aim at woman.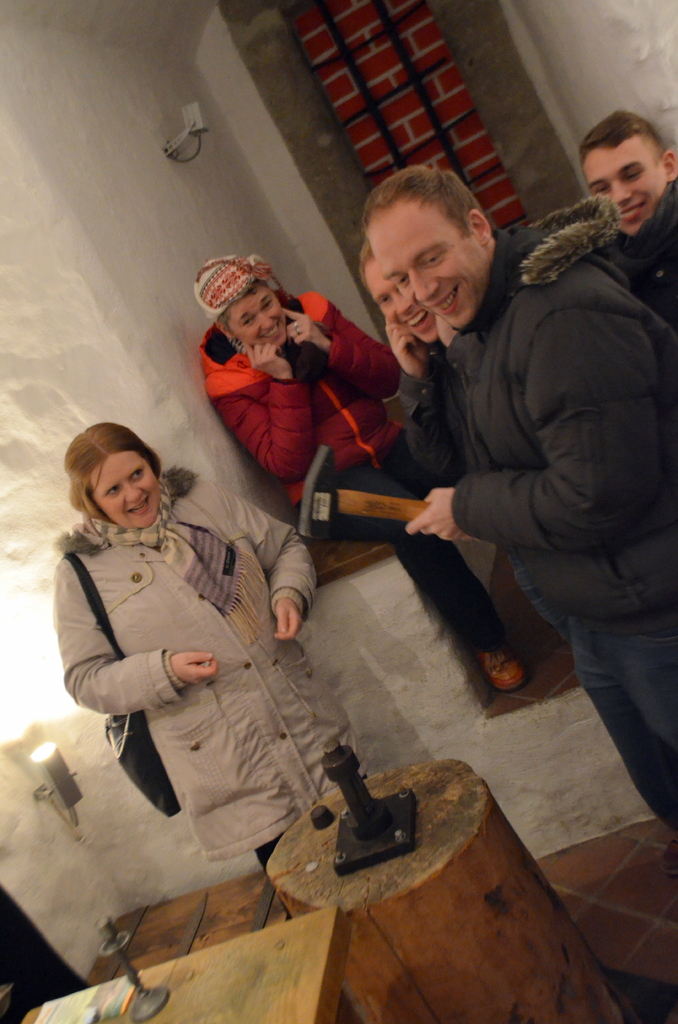
Aimed at left=45, top=393, right=332, bottom=925.
